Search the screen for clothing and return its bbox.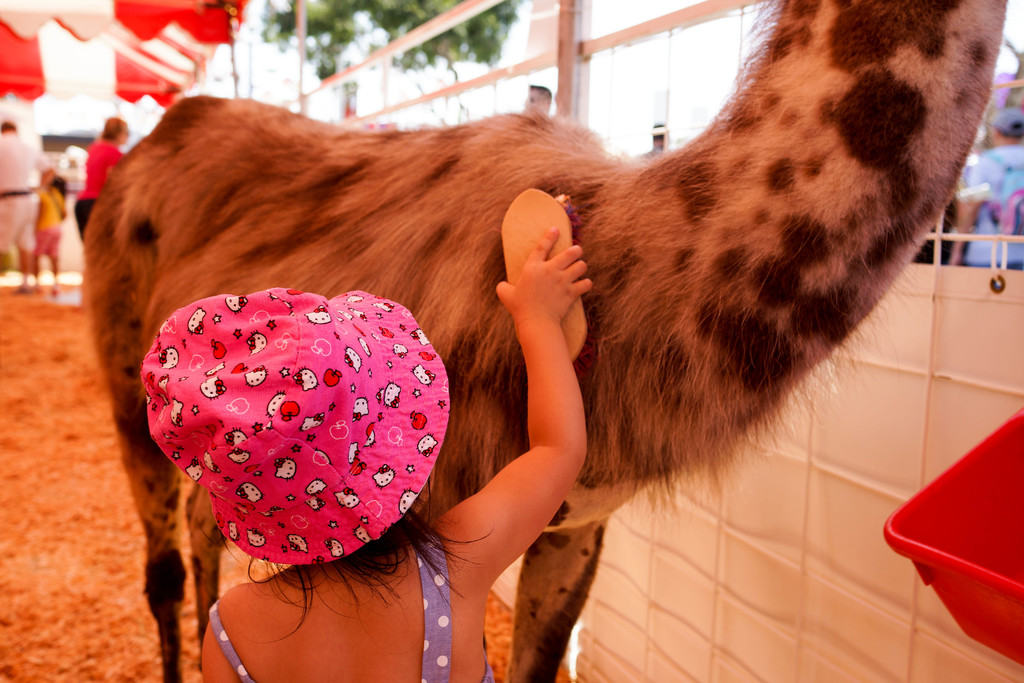
Found: 909, 196, 964, 276.
